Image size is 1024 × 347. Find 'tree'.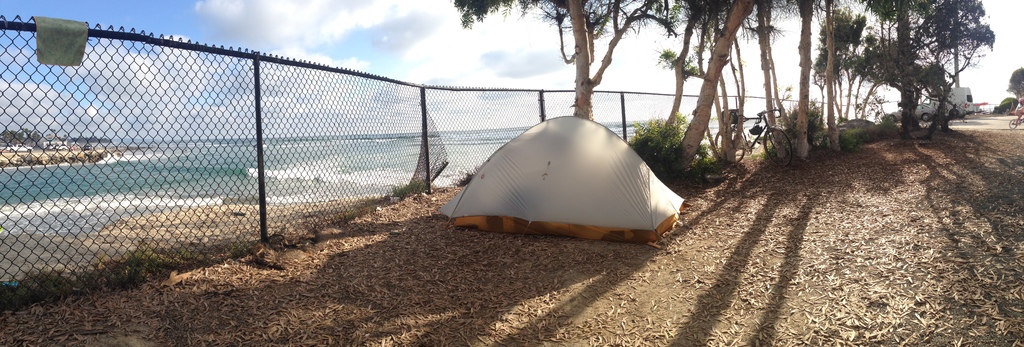
rect(1010, 65, 1023, 118).
